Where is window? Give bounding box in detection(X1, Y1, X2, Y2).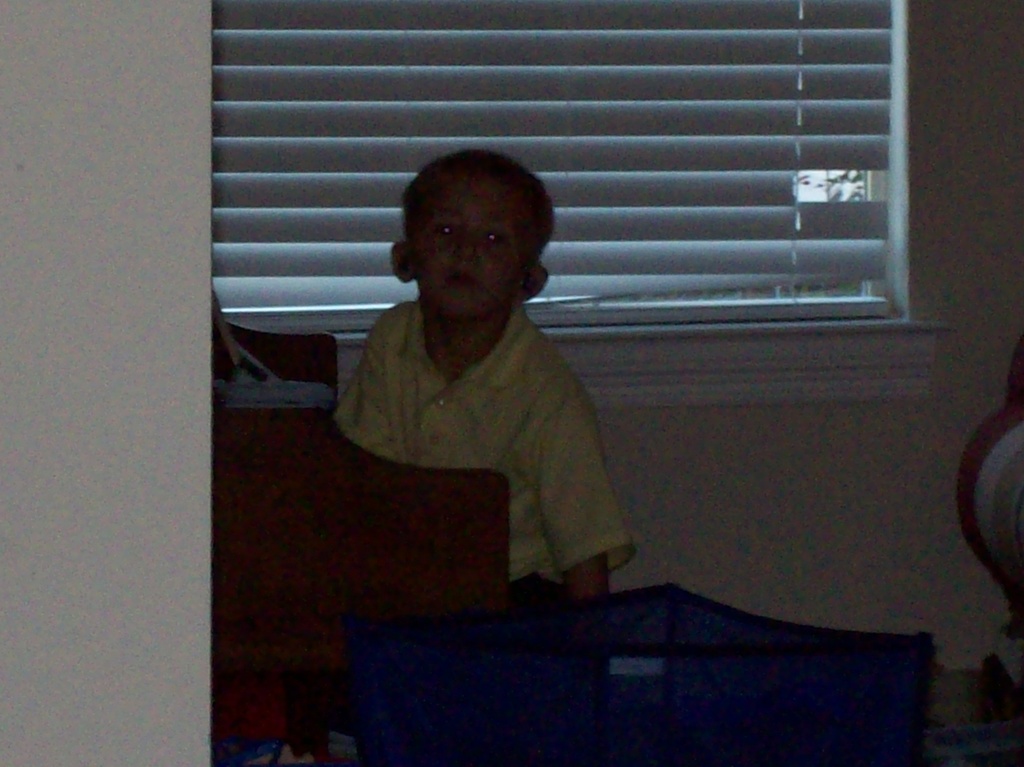
detection(200, 1, 944, 328).
